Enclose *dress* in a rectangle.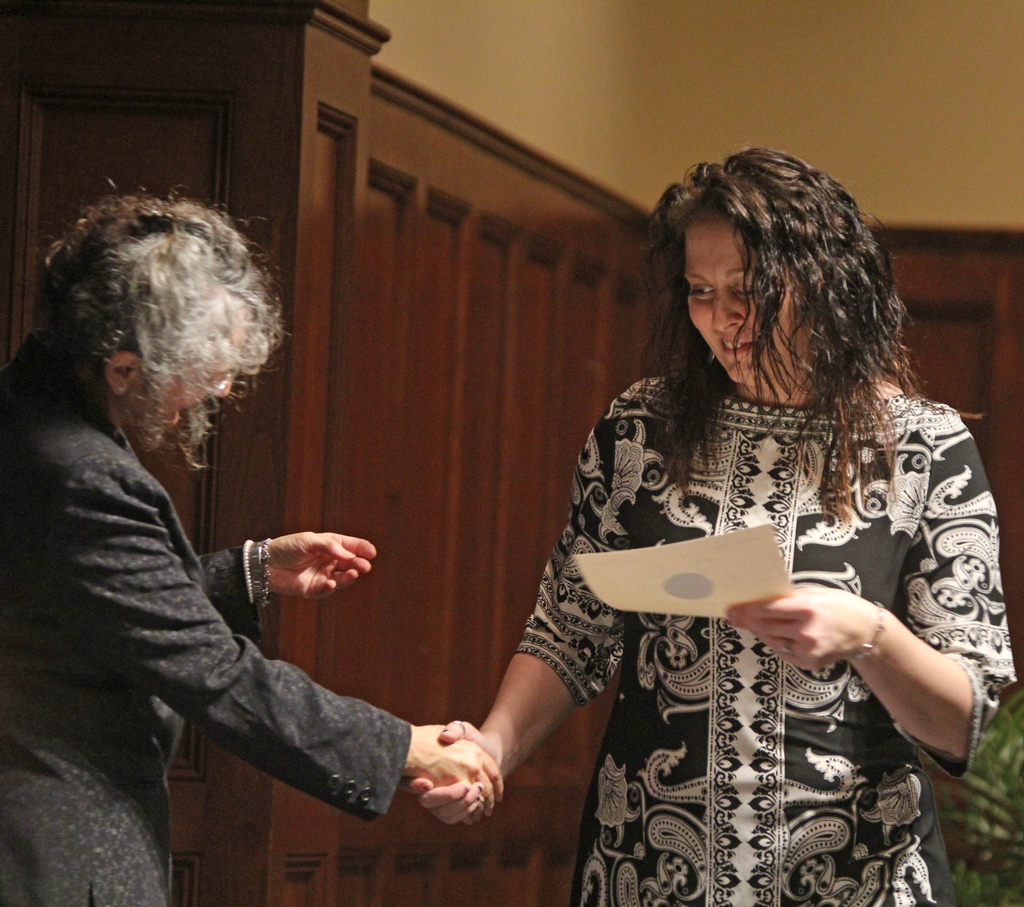
515,372,1012,906.
